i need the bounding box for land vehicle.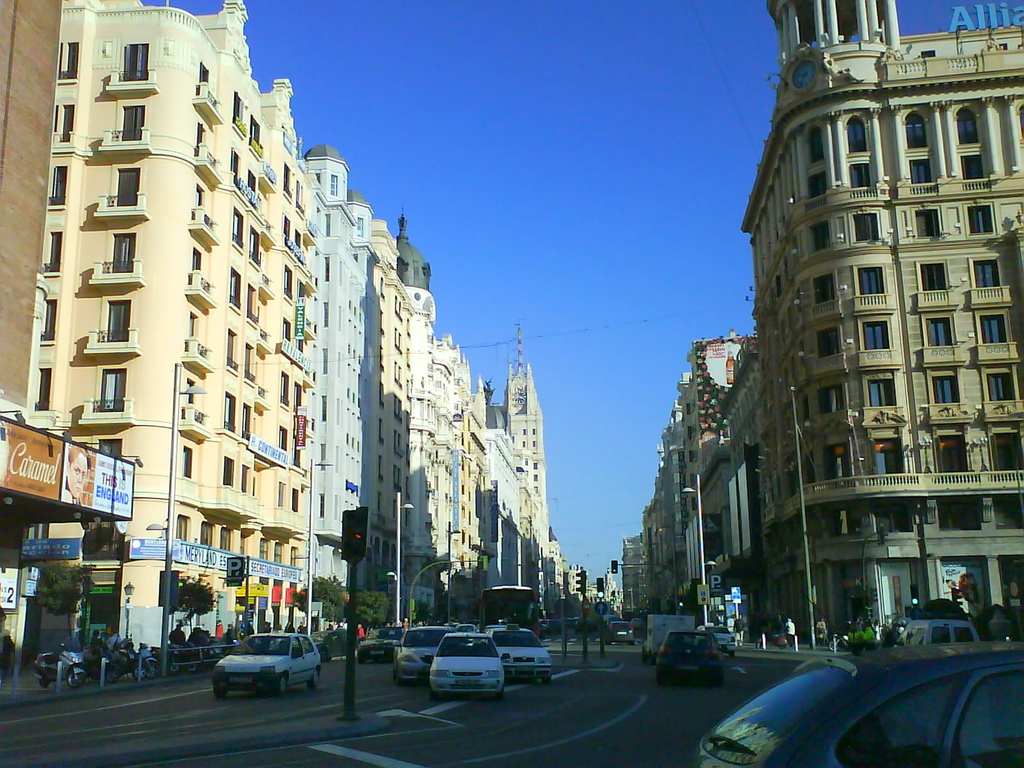
Here it is: [left=488, top=621, right=547, bottom=683].
